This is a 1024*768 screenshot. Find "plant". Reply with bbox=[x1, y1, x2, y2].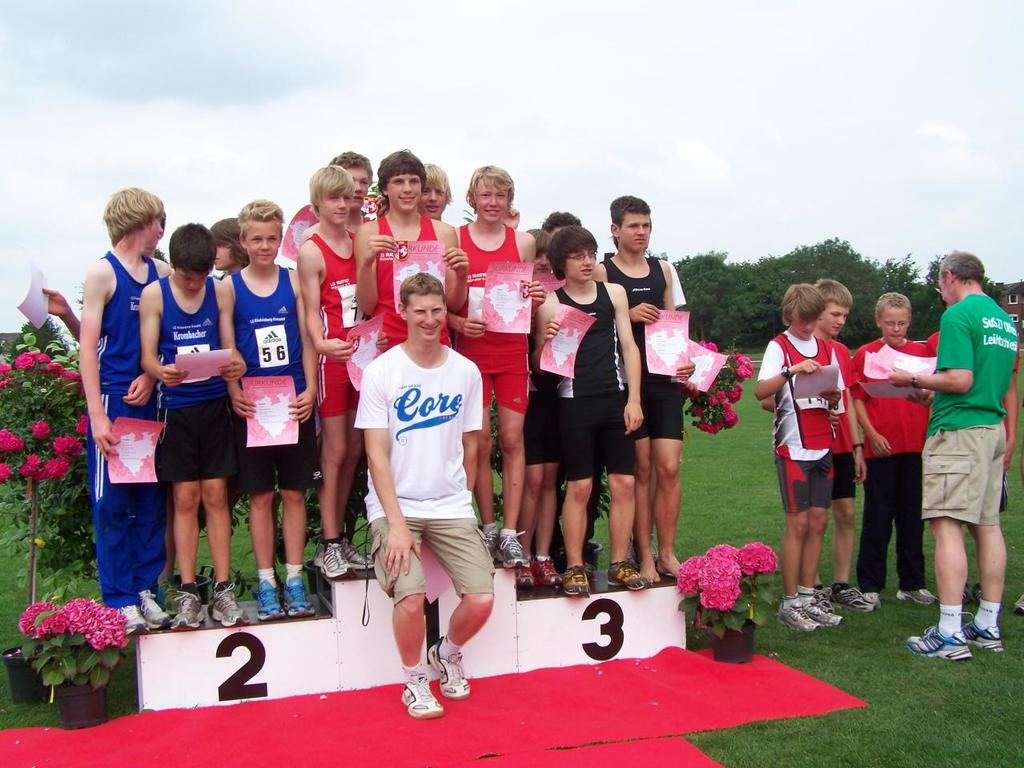
bbox=[683, 332, 753, 433].
